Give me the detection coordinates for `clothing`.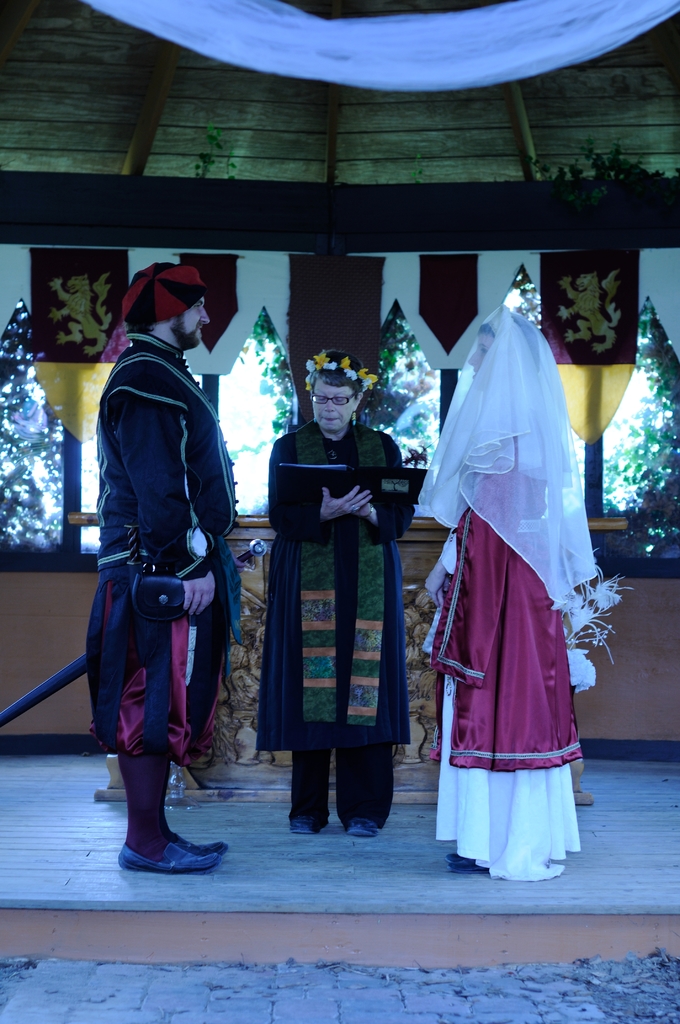
select_region(83, 320, 248, 840).
